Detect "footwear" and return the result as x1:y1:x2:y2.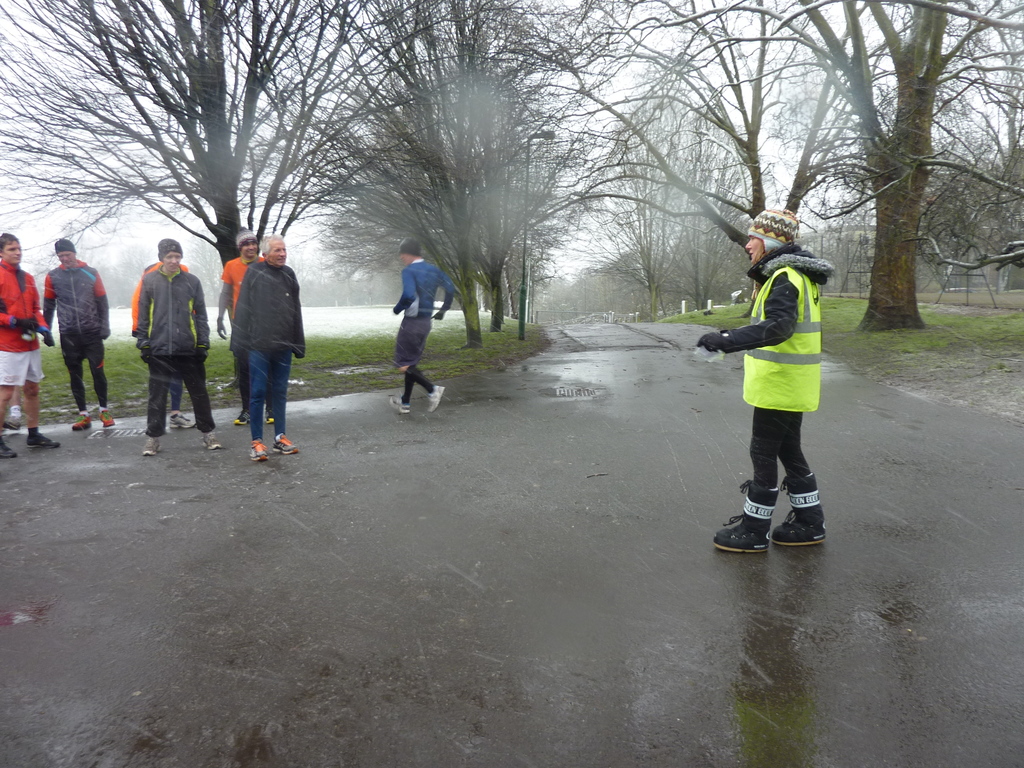
264:410:276:424.
